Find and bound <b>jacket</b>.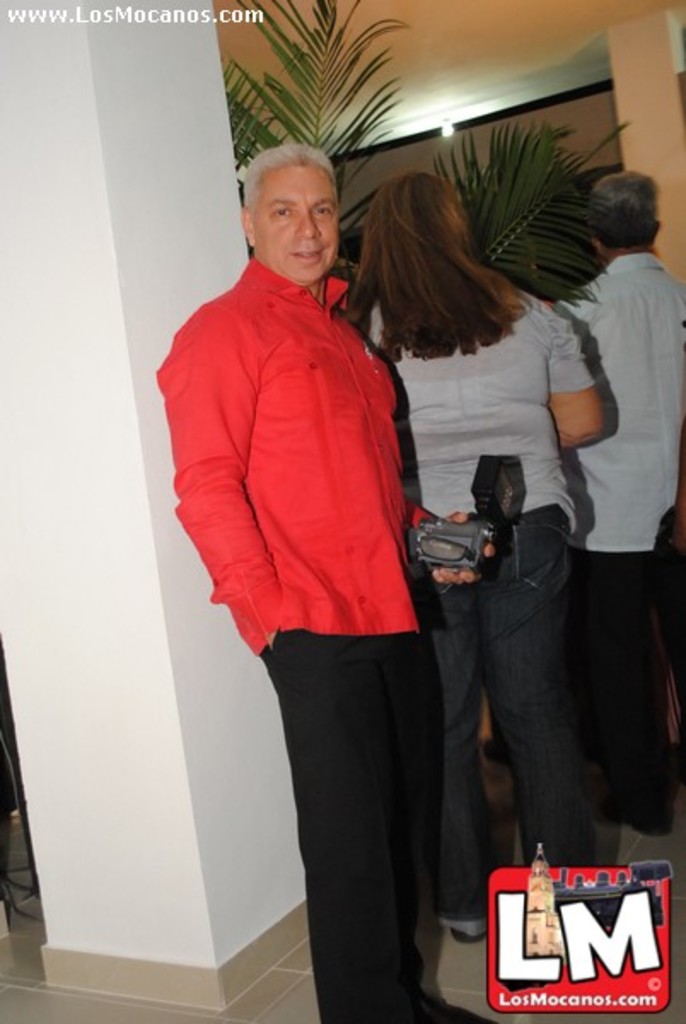
Bound: <box>164,232,416,628</box>.
